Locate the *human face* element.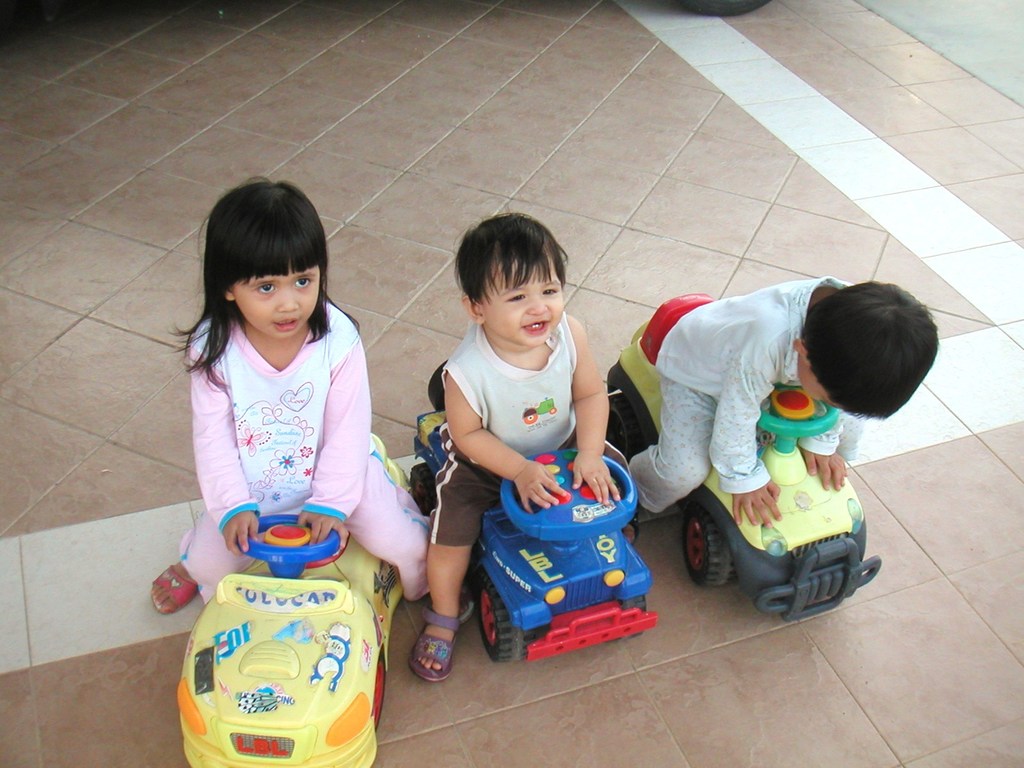
Element bbox: box(483, 262, 563, 345).
